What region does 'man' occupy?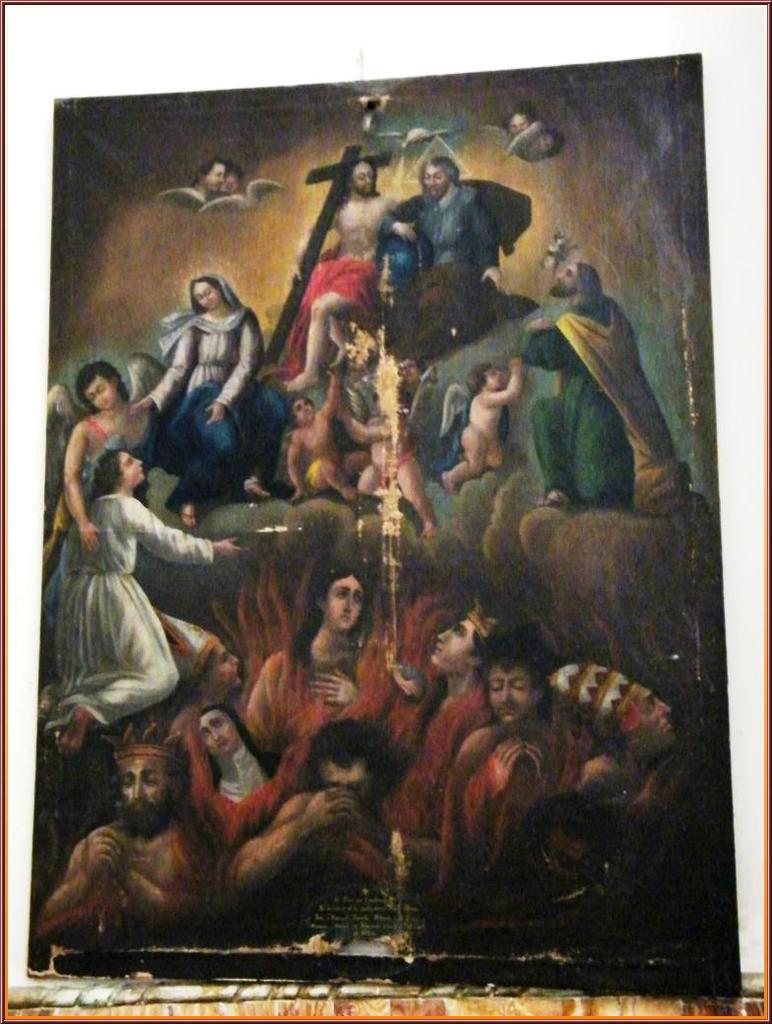
detection(217, 725, 443, 911).
